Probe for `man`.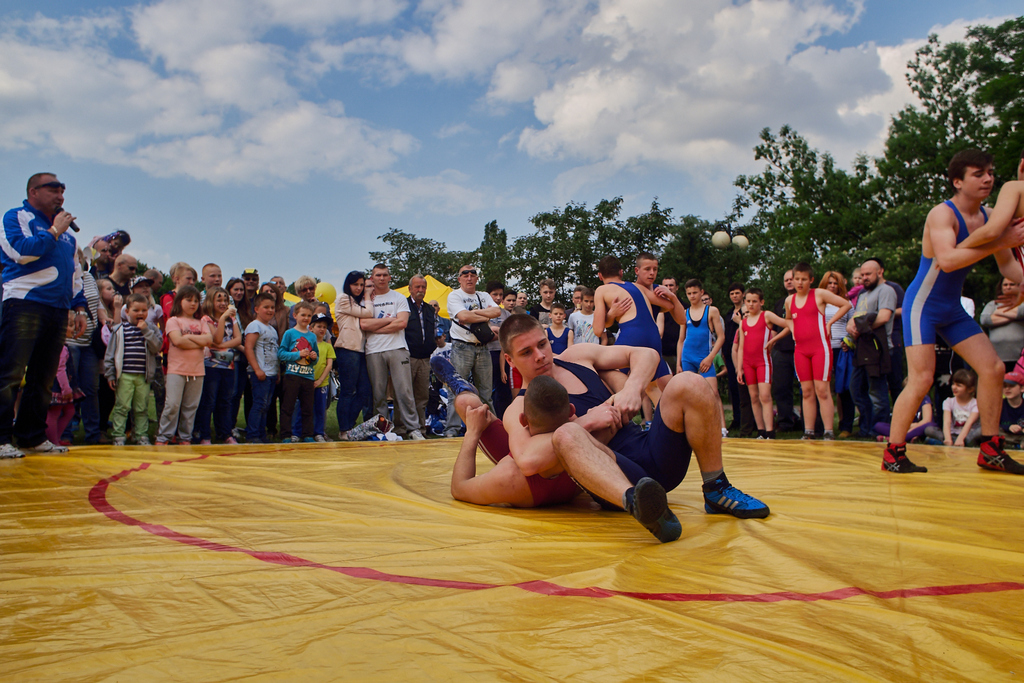
Probe result: box=[845, 259, 899, 441].
